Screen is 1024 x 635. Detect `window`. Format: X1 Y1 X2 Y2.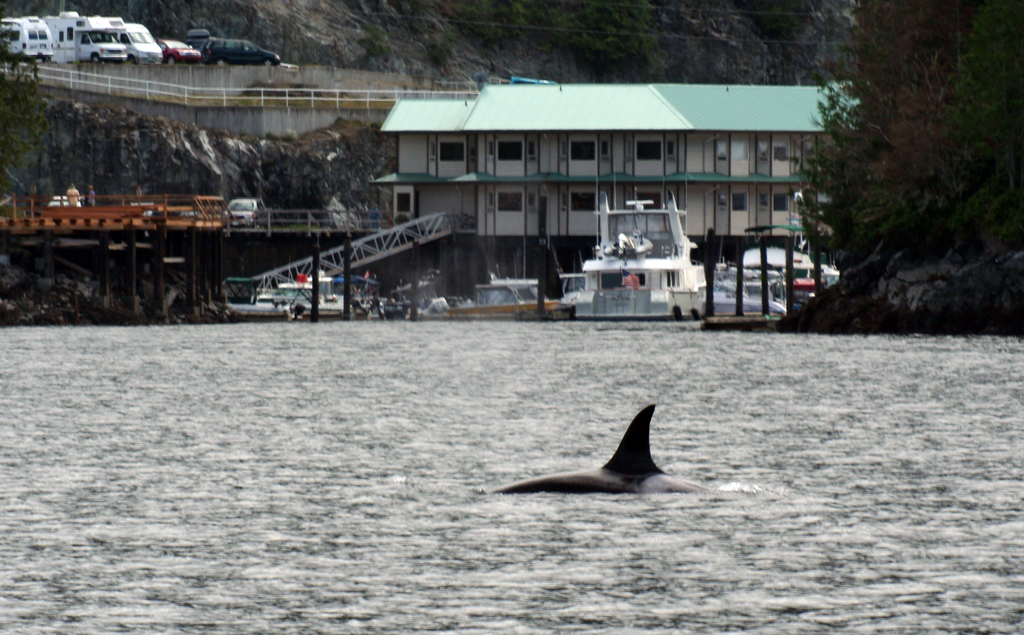
529 141 535 162.
